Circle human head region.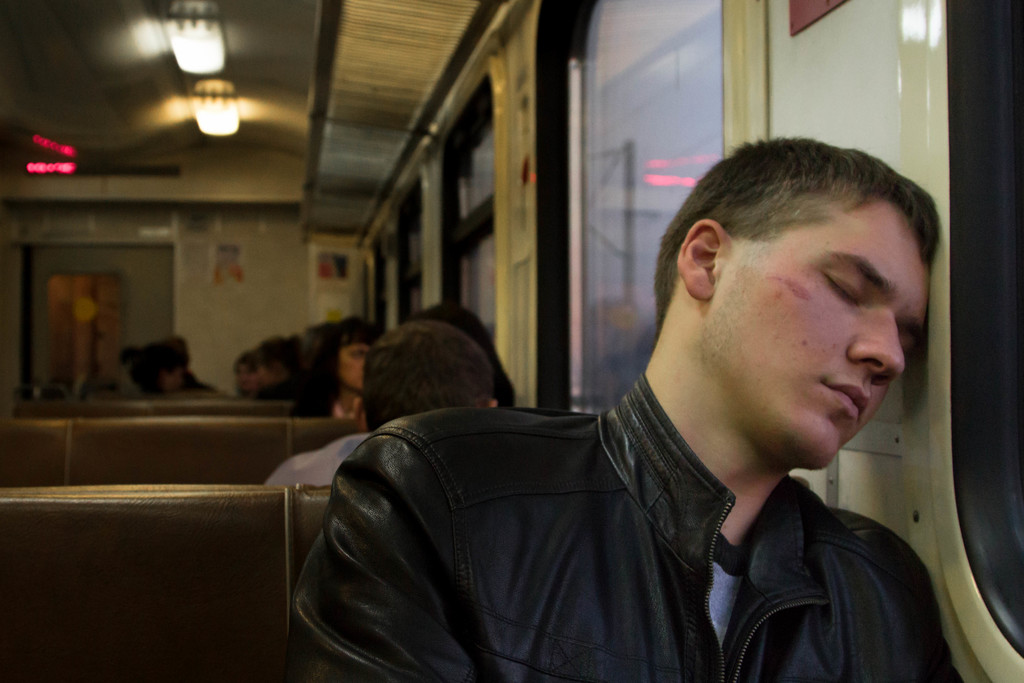
Region: select_region(43, 381, 73, 400).
